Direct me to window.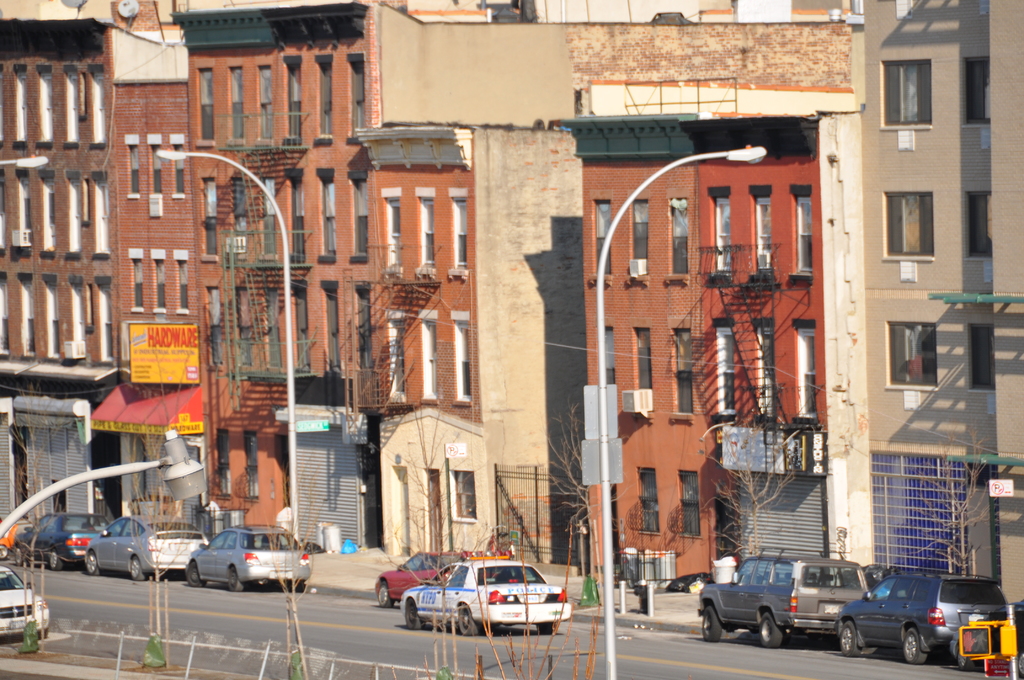
Direction: region(447, 191, 474, 276).
